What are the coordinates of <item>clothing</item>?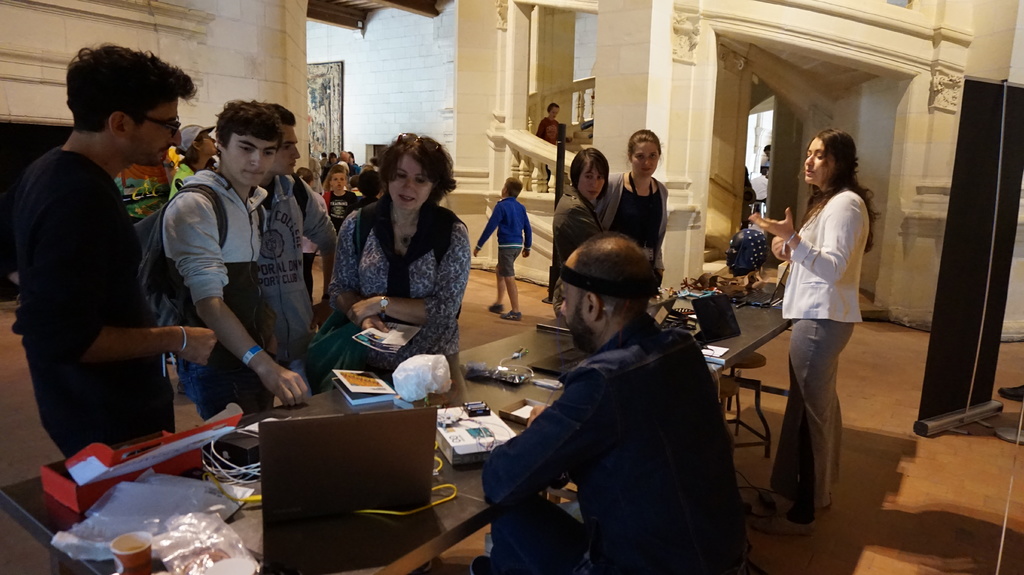
(547,187,600,254).
